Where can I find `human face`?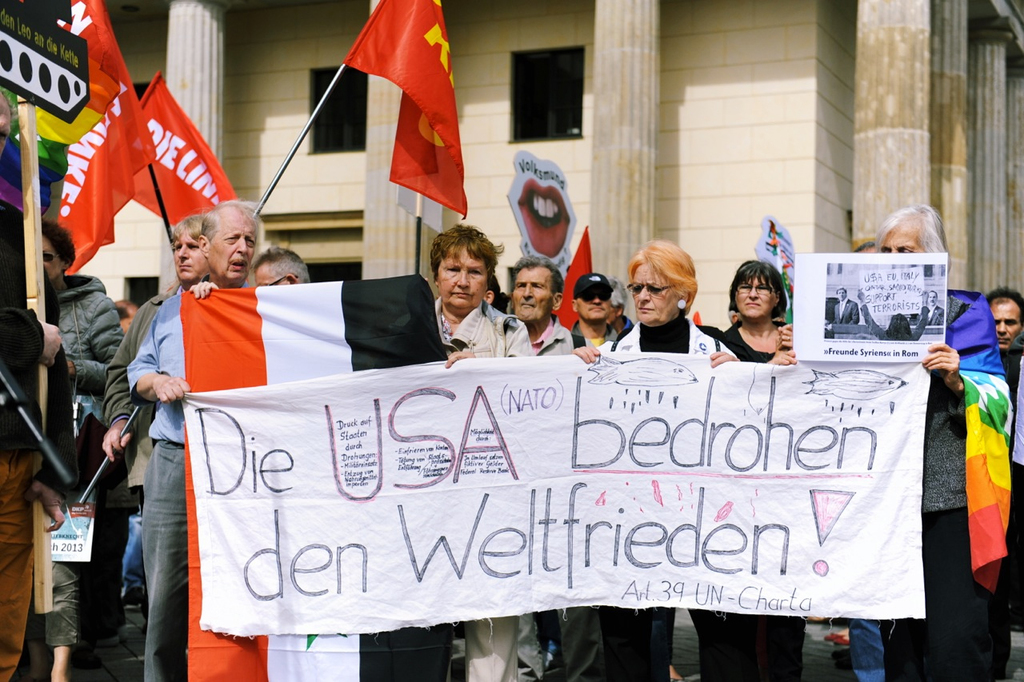
You can find it at 984/300/1021/353.
